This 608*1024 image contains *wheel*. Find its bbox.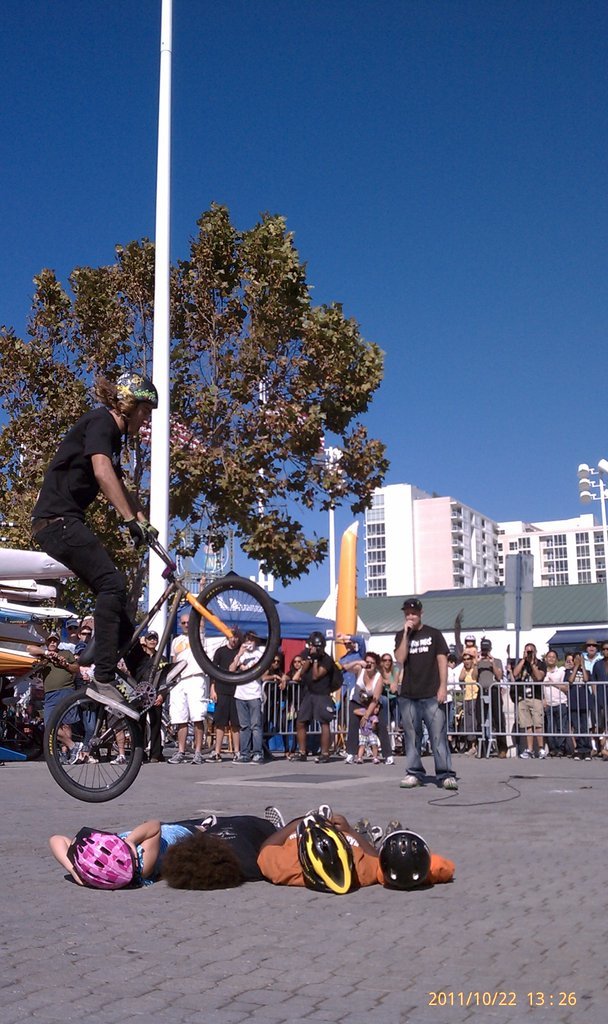
<bbox>186, 575, 280, 684</bbox>.
